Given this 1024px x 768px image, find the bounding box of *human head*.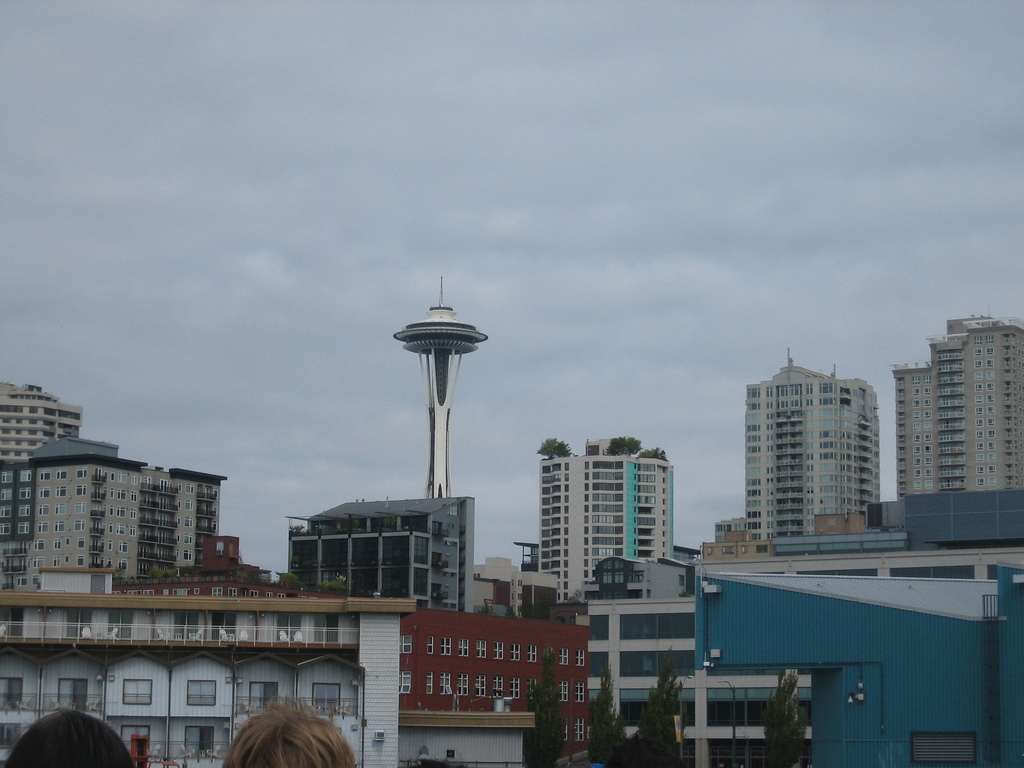
<region>0, 707, 134, 767</region>.
